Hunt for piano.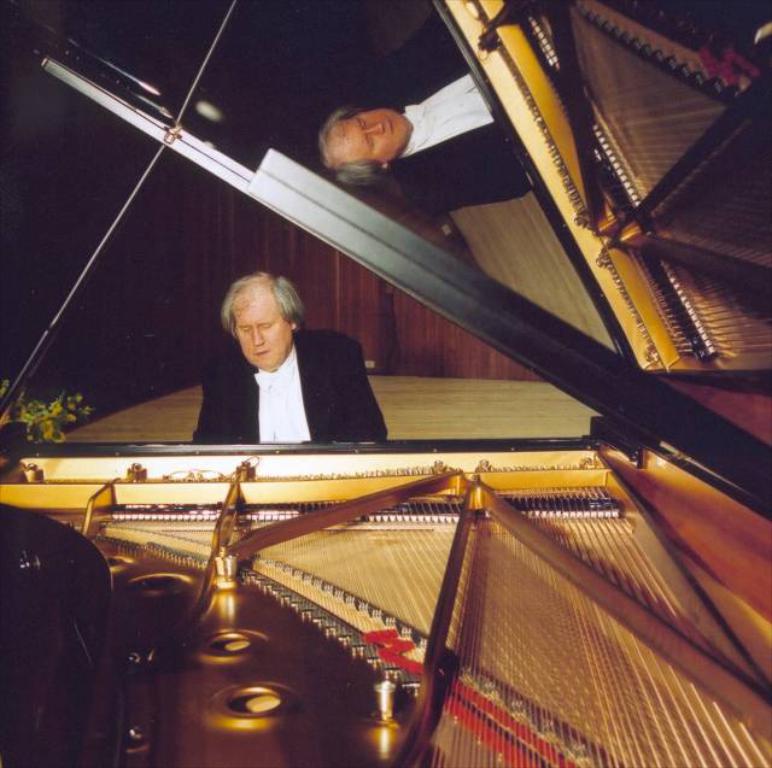
Hunted down at BBox(0, 41, 771, 767).
